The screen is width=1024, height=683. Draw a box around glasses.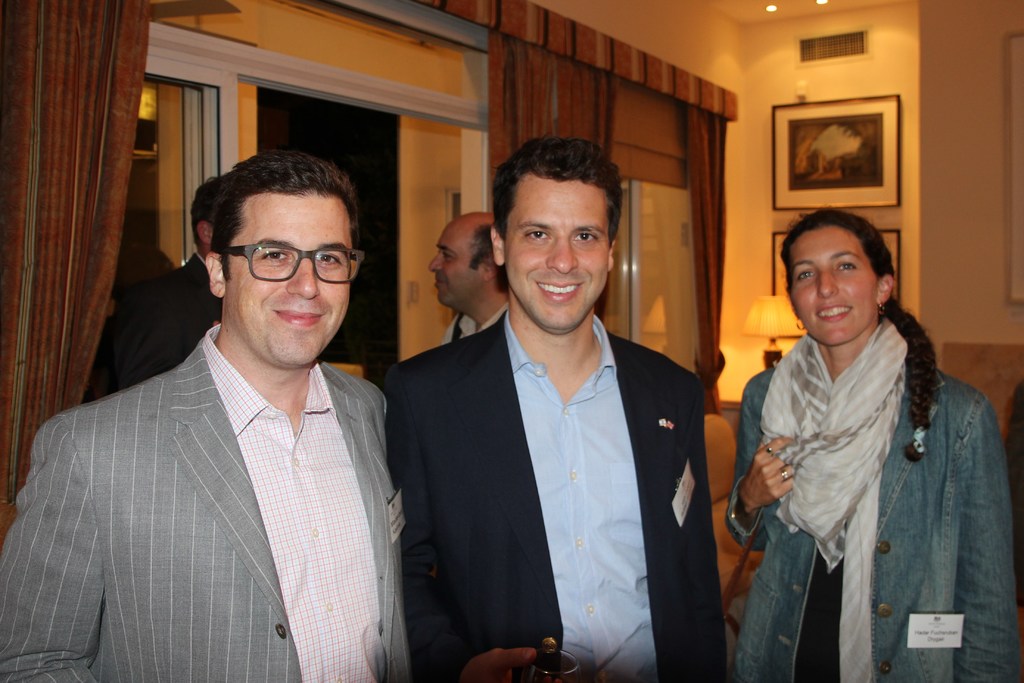
(209,231,350,285).
